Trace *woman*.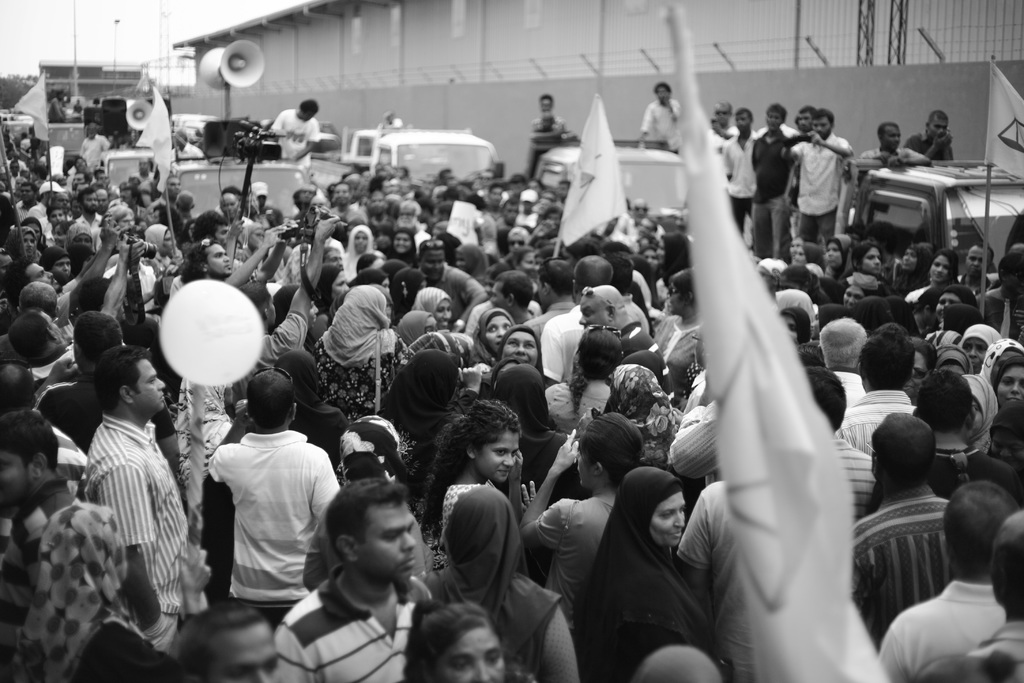
Traced to Rect(956, 323, 1000, 373).
